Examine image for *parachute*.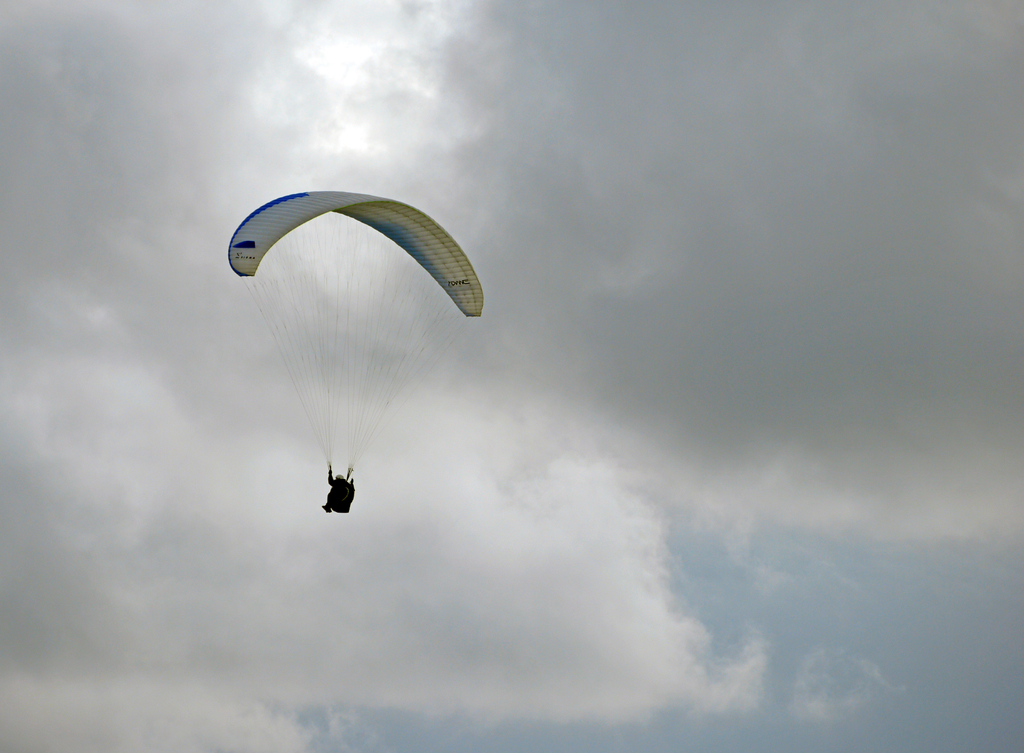
Examination result: (226,182,493,518).
